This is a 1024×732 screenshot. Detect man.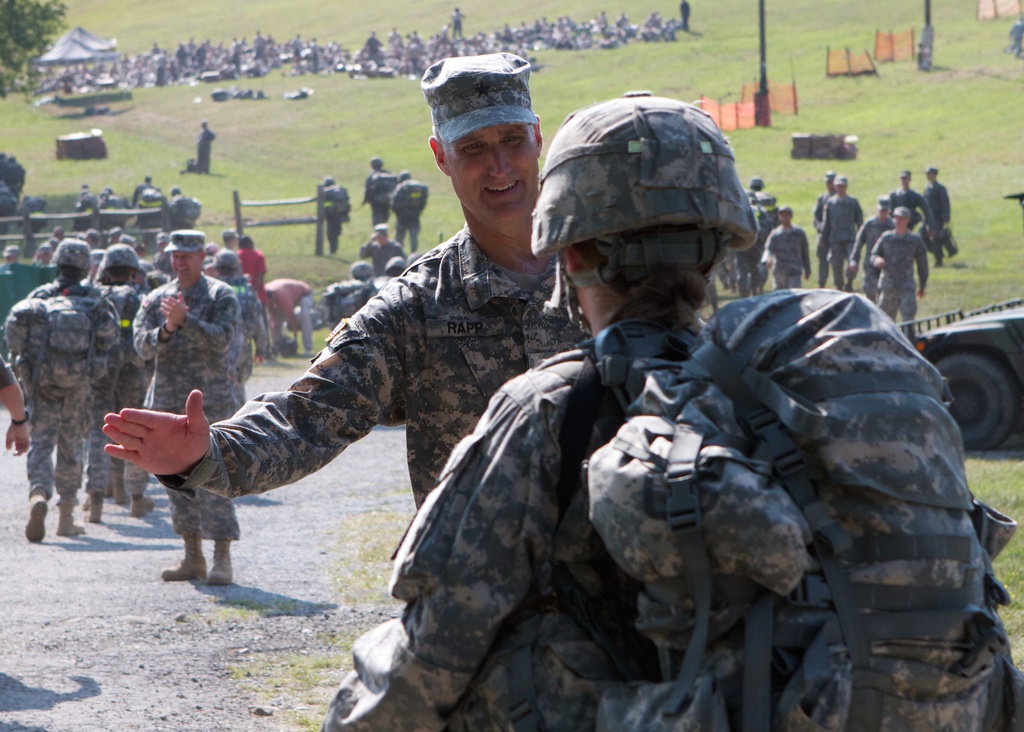
388,170,431,250.
